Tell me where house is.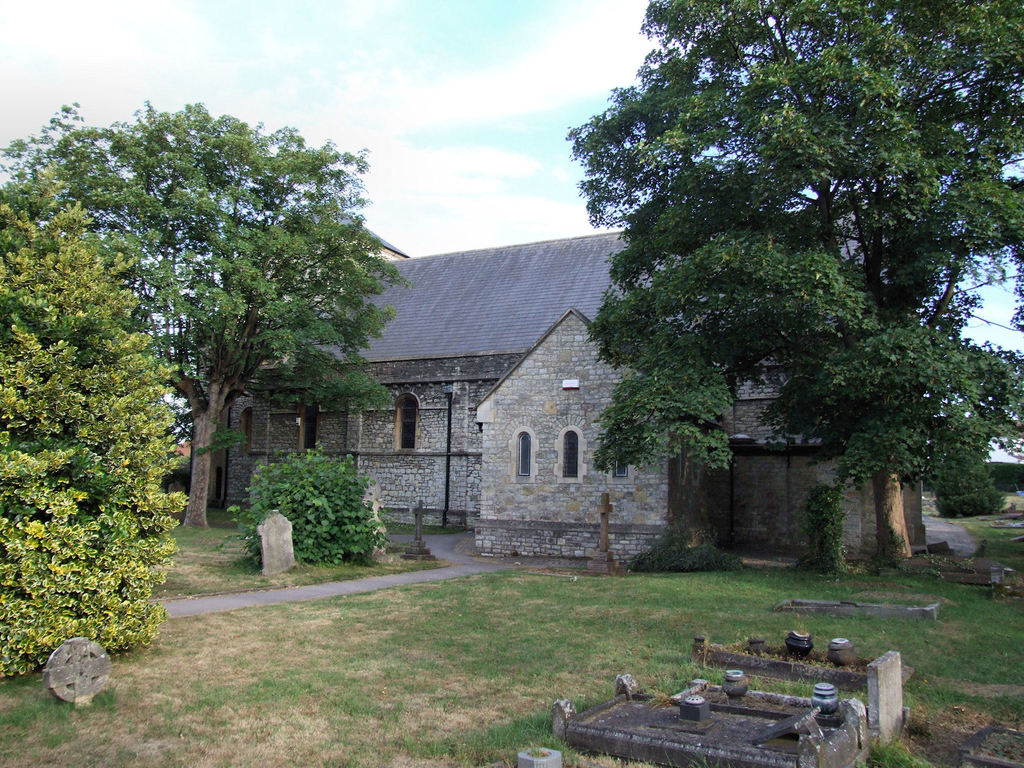
house is at <box>252,212,925,565</box>.
